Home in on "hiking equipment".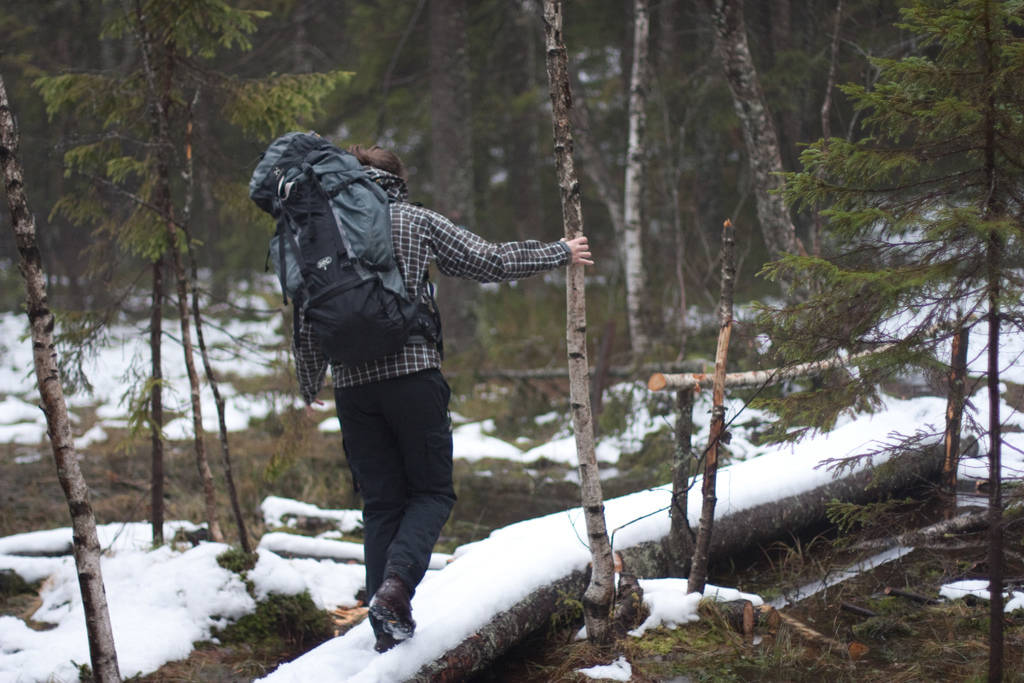
Homed in at [left=248, top=129, right=445, bottom=364].
